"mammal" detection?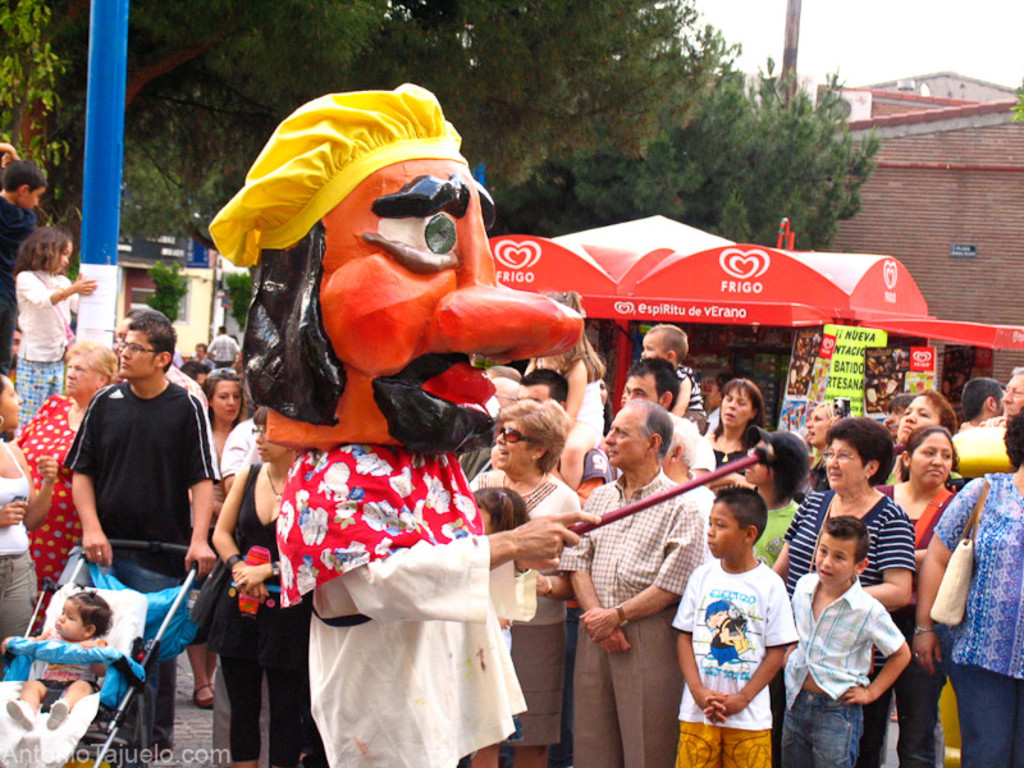
[left=600, top=356, right=717, bottom=495]
